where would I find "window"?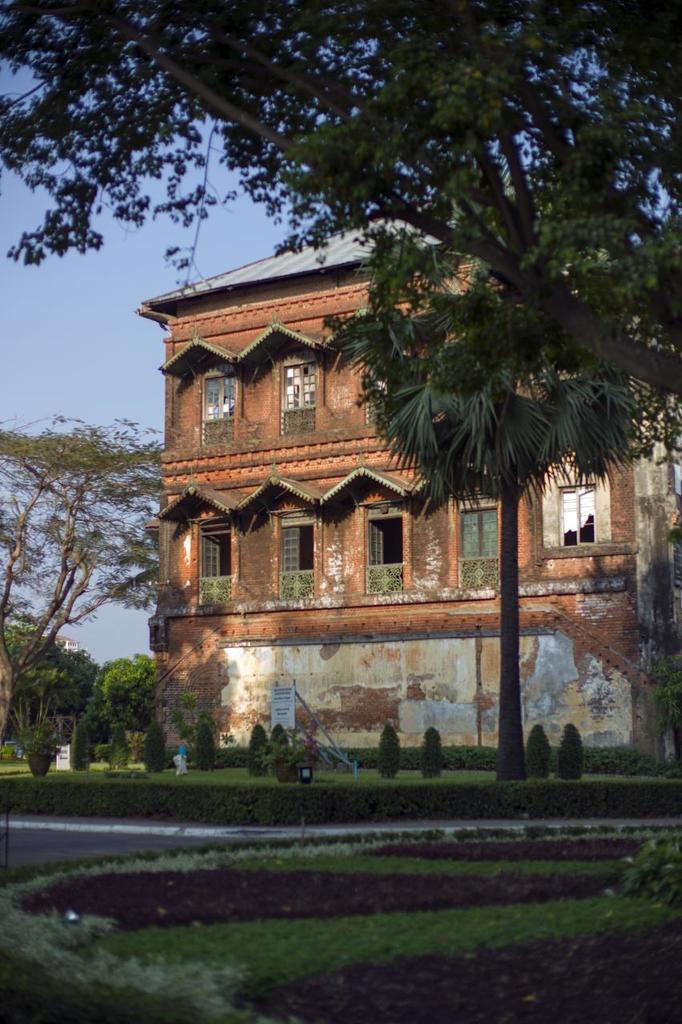
At l=162, t=471, r=239, b=606.
